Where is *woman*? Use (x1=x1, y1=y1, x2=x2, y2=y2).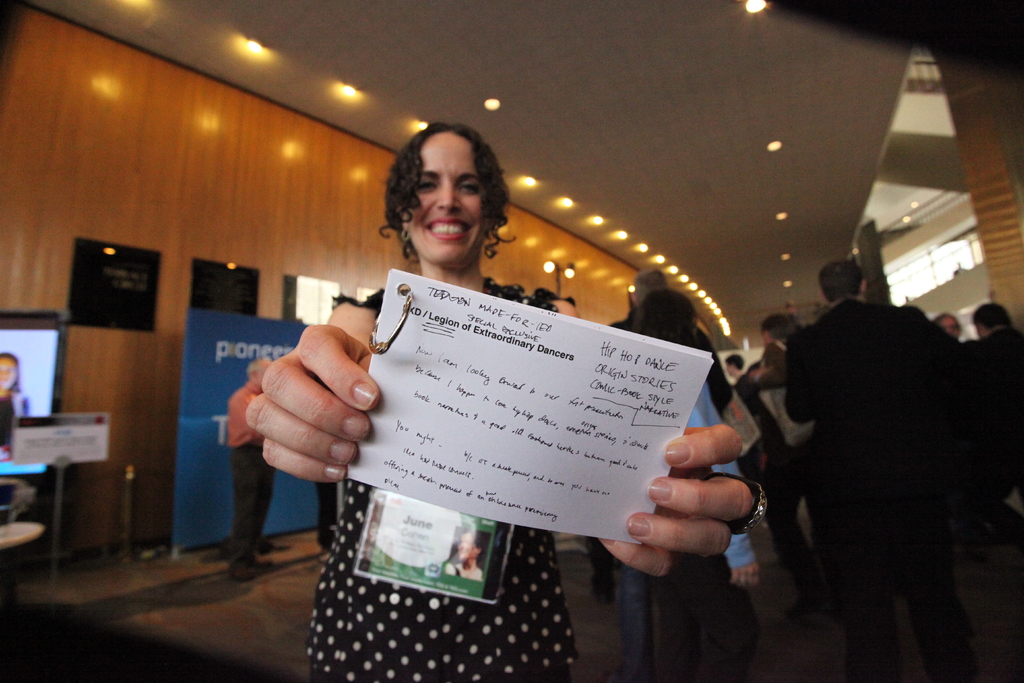
(x1=276, y1=121, x2=783, y2=666).
